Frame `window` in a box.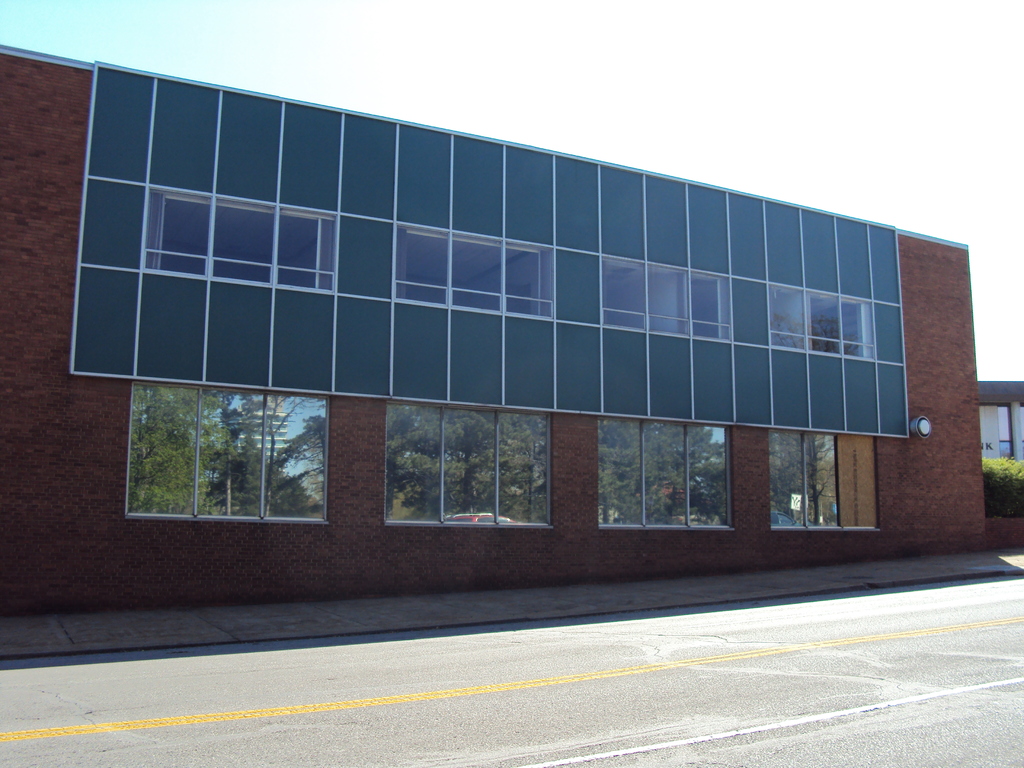
[x1=143, y1=186, x2=341, y2=294].
